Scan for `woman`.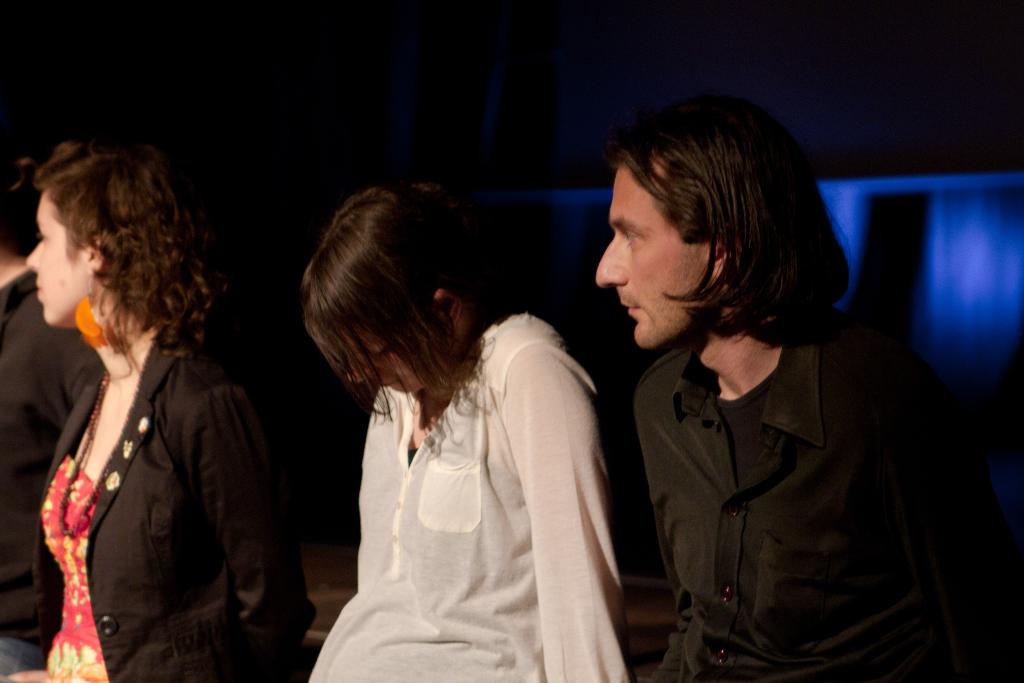
Scan result: [24,142,316,679].
